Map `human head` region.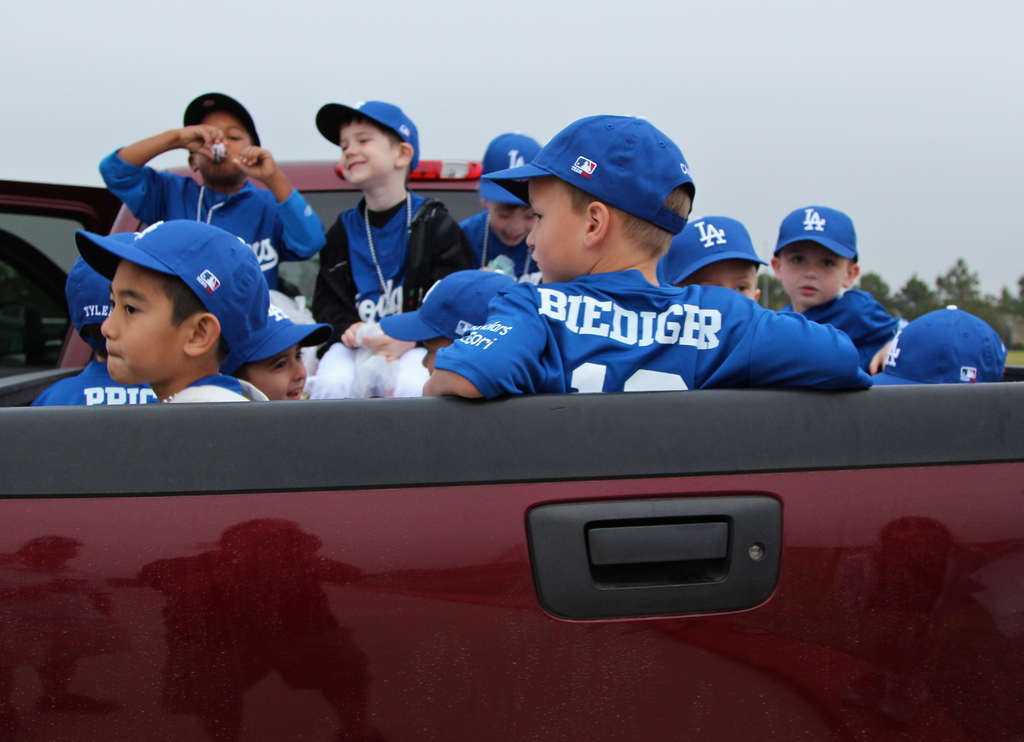
Mapped to left=476, top=132, right=542, bottom=243.
